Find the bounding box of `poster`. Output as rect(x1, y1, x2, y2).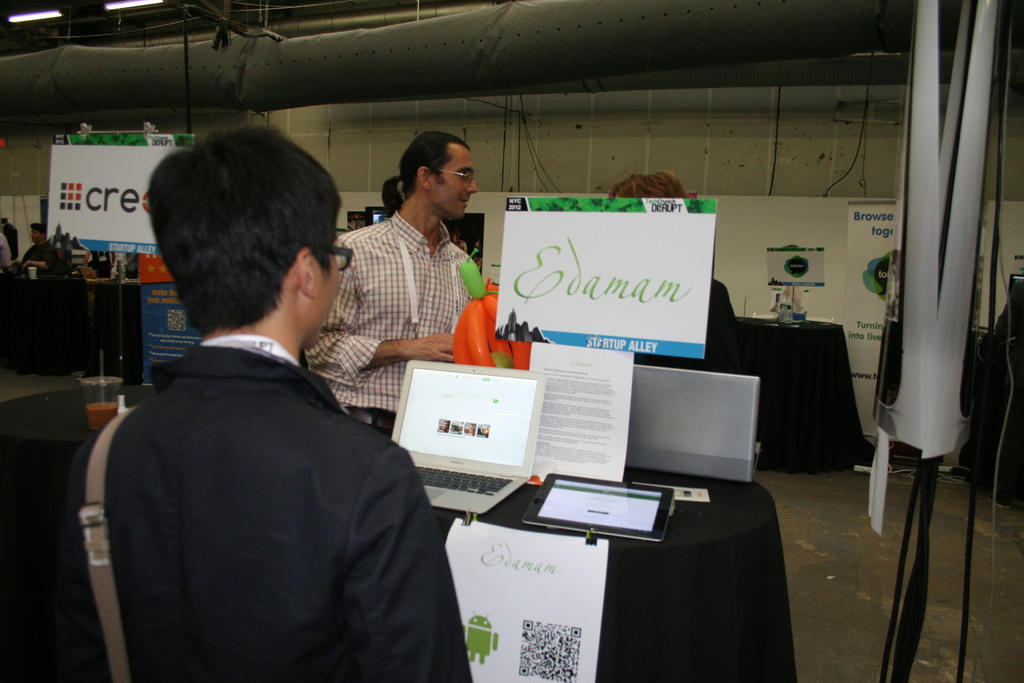
rect(443, 519, 605, 682).
